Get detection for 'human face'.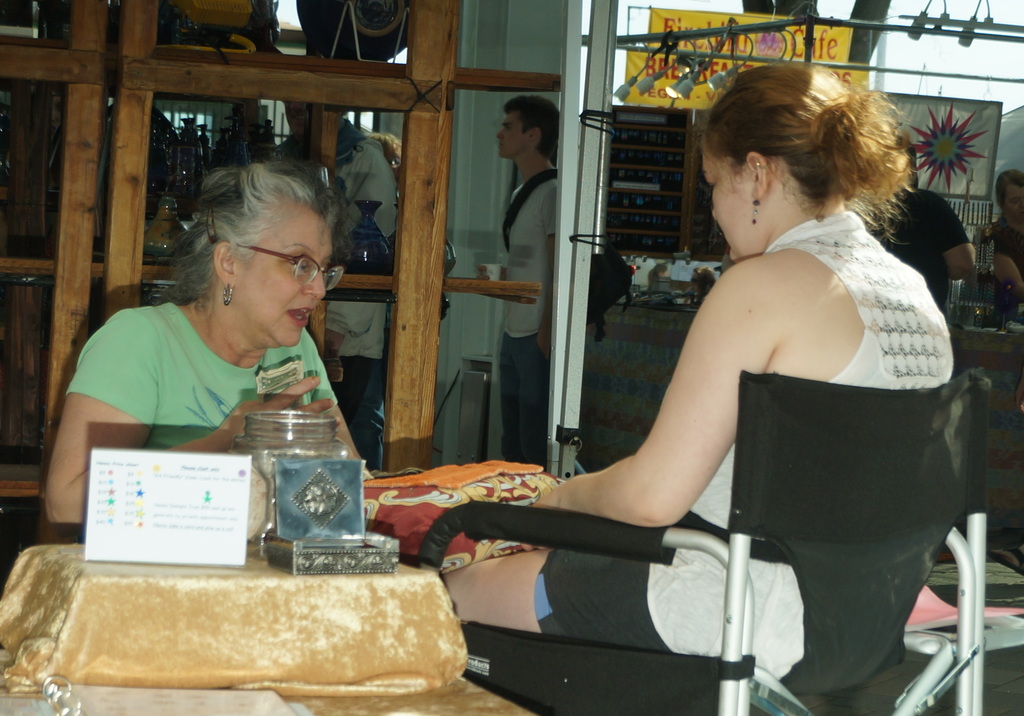
Detection: Rect(1005, 184, 1023, 224).
